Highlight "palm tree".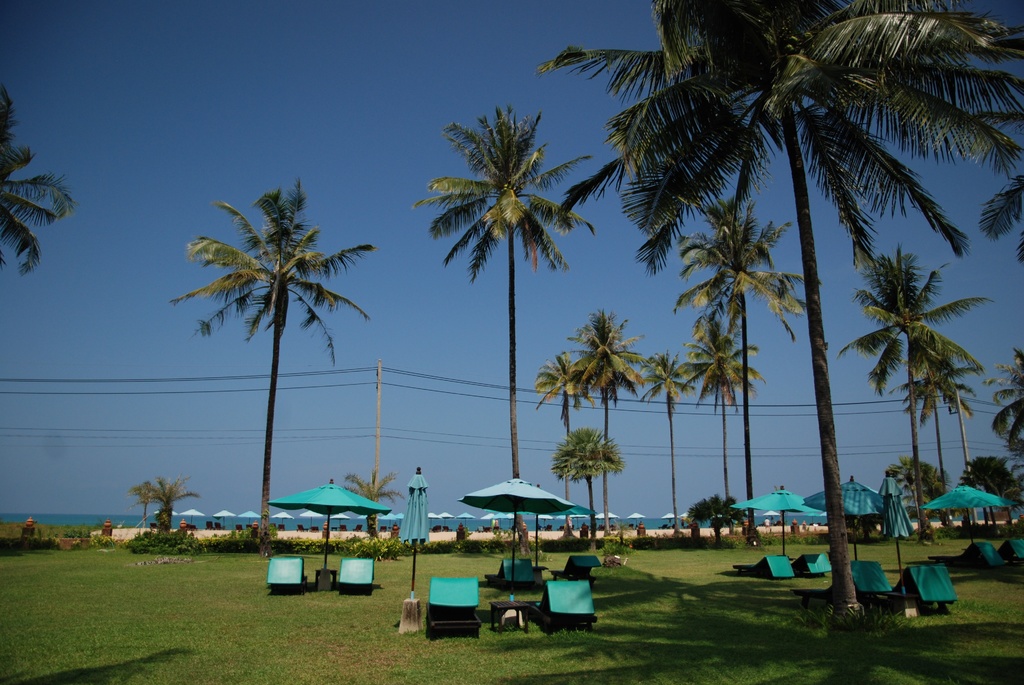
Highlighted region: Rect(625, 0, 1003, 620).
